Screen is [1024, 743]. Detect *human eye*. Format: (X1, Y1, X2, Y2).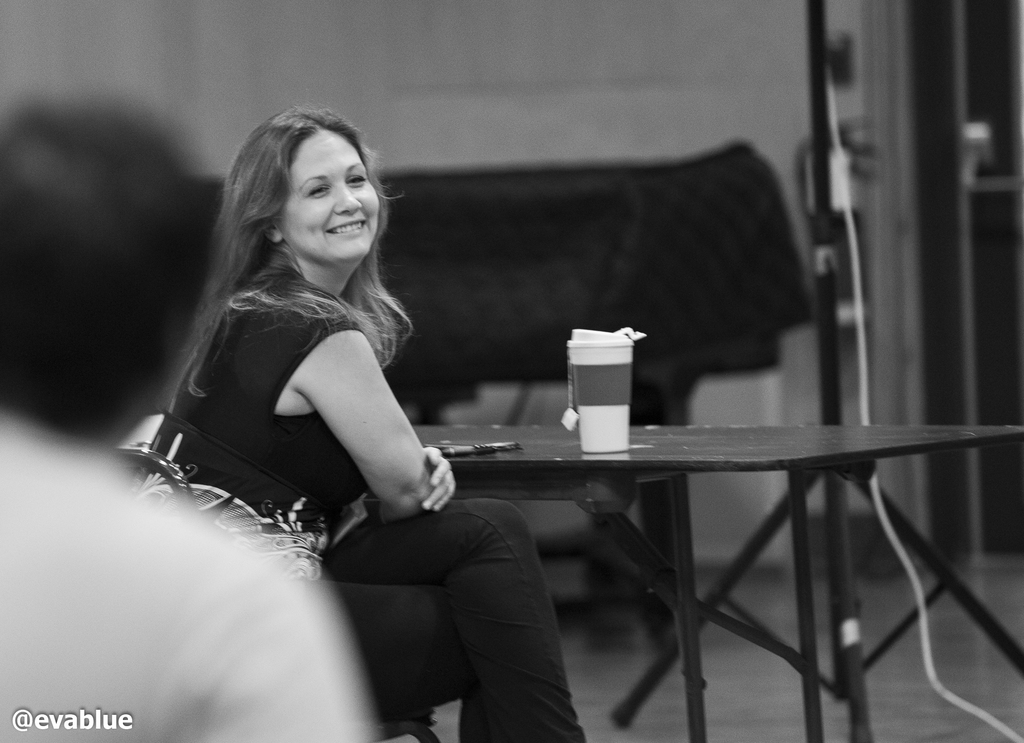
(303, 180, 328, 200).
